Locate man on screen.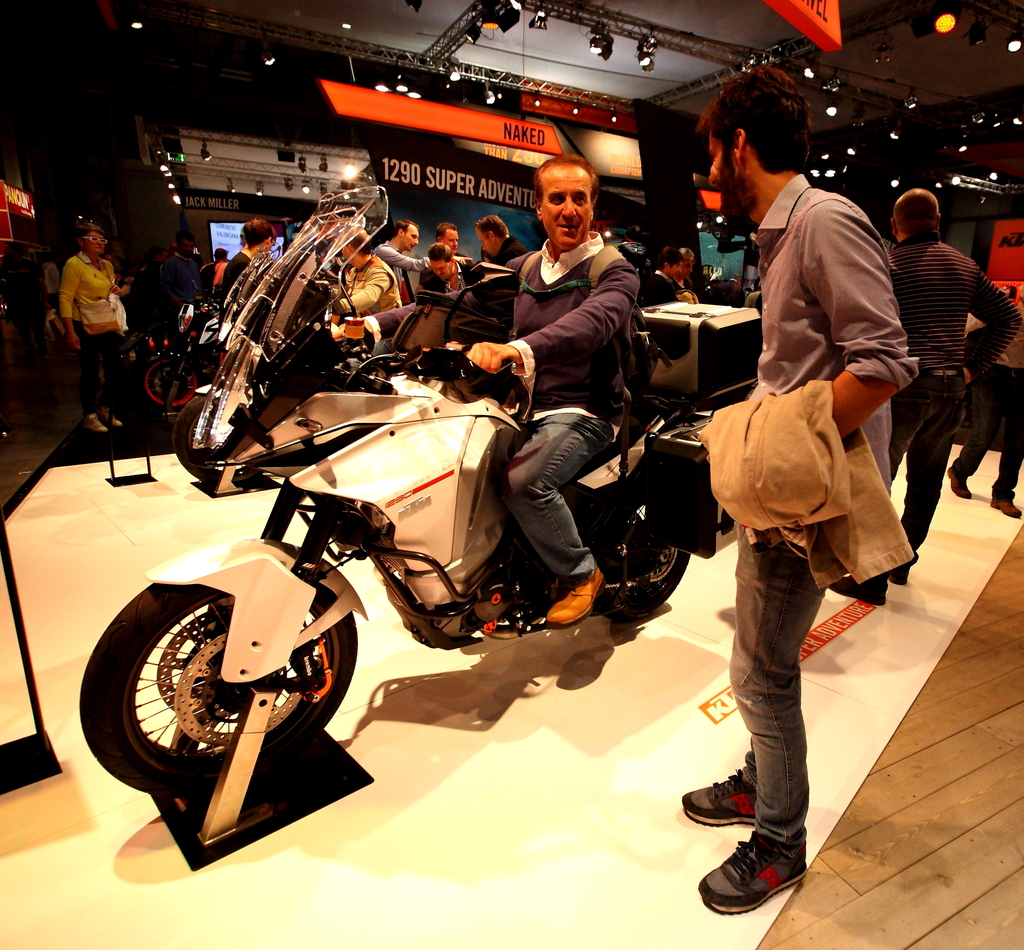
On screen at (216, 221, 271, 314).
